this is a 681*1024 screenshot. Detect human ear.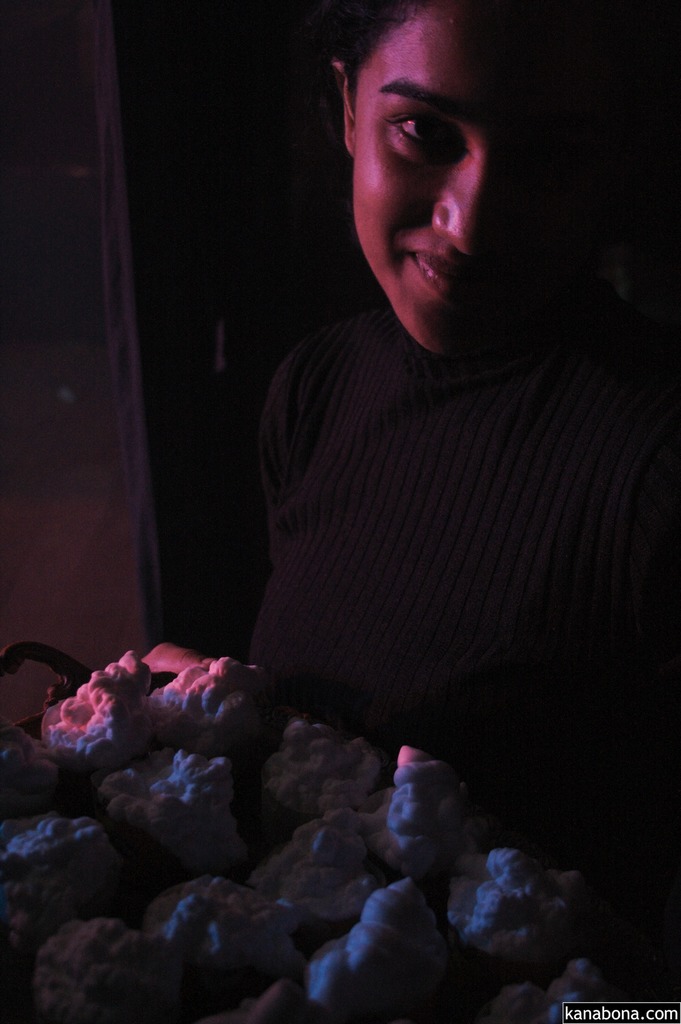
box=[329, 65, 356, 157].
